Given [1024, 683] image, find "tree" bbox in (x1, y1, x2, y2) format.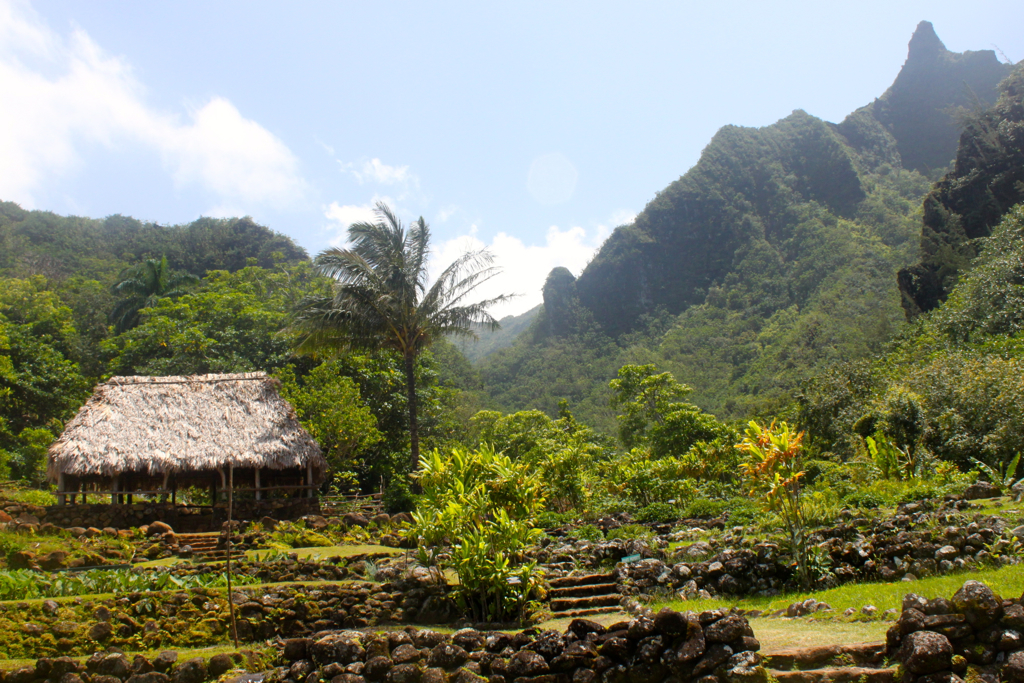
(853, 380, 946, 485).
